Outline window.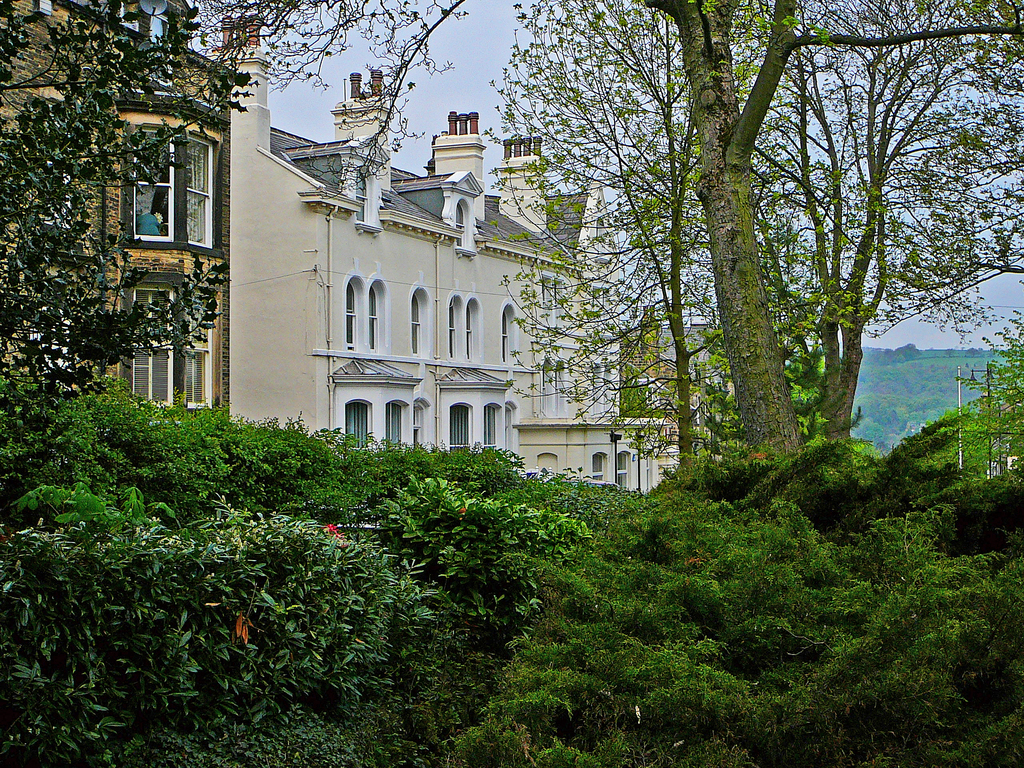
Outline: x1=499 y1=301 x2=521 y2=369.
